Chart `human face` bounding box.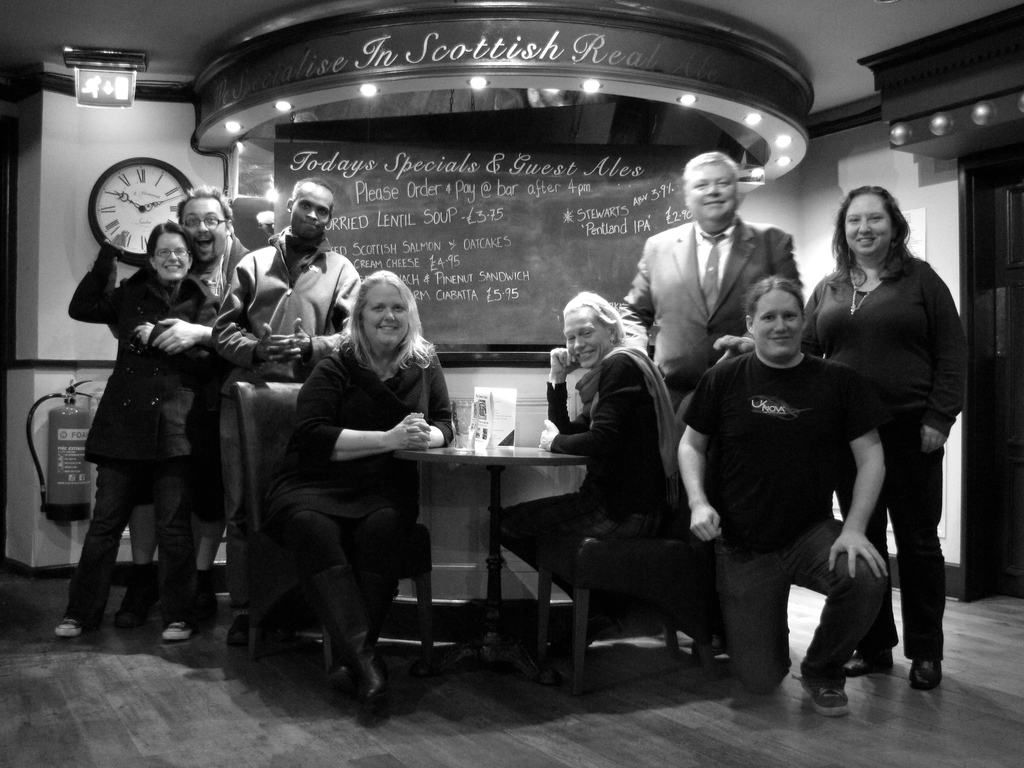
Charted: locate(153, 234, 193, 281).
